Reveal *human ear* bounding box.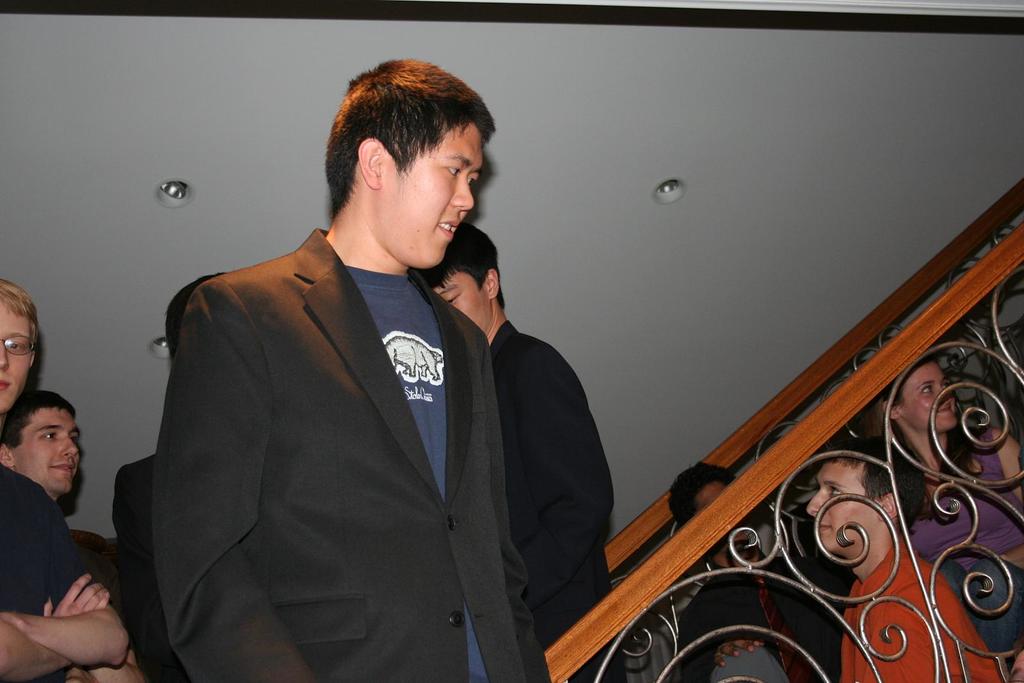
Revealed: l=360, t=141, r=383, b=188.
